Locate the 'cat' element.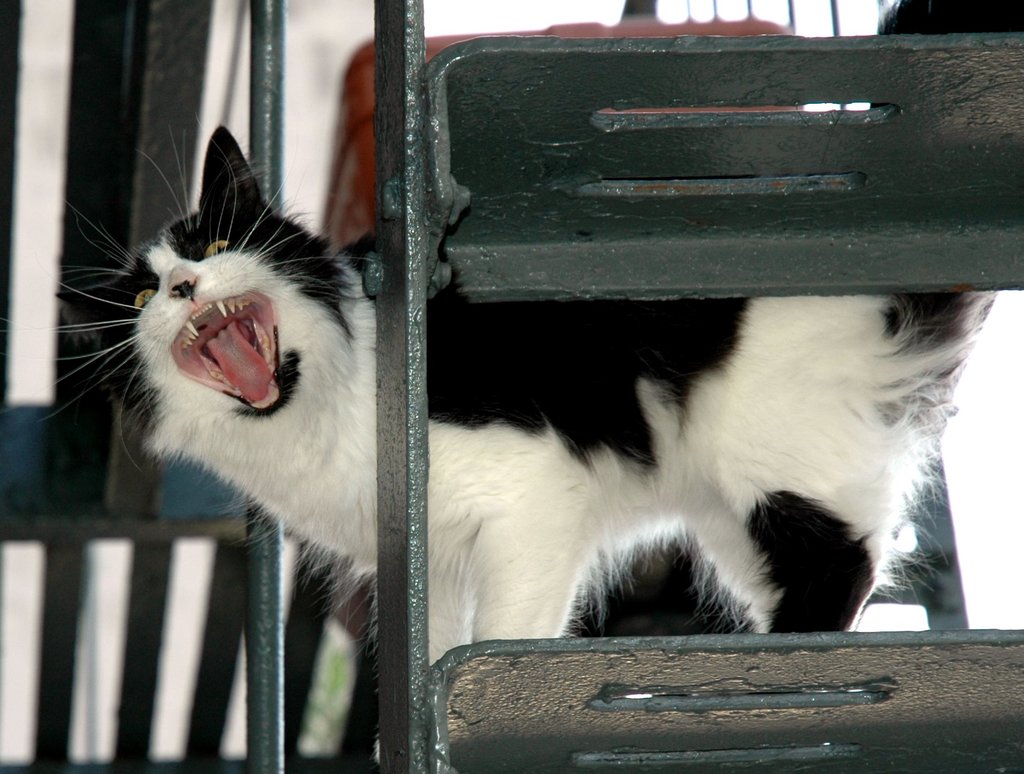
Element bbox: BBox(0, 0, 1023, 773).
